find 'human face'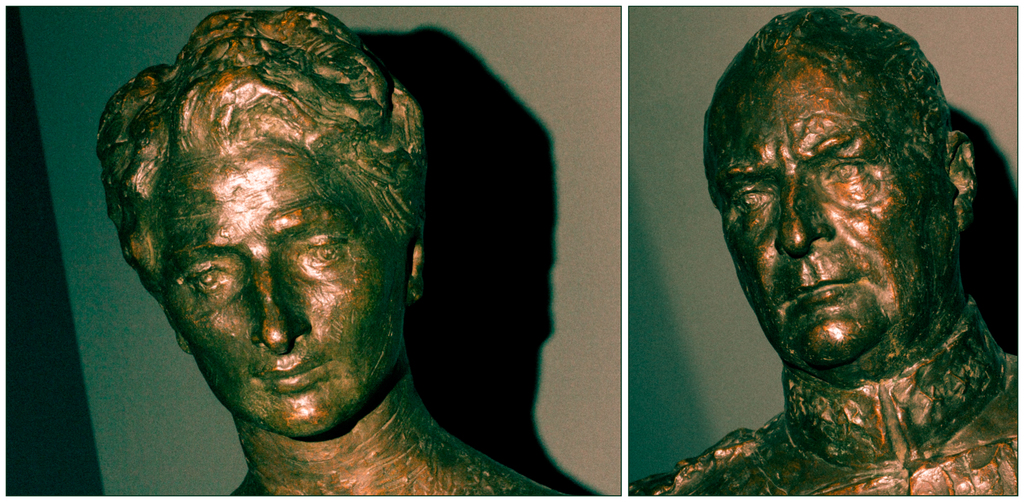
BBox(161, 140, 407, 435)
